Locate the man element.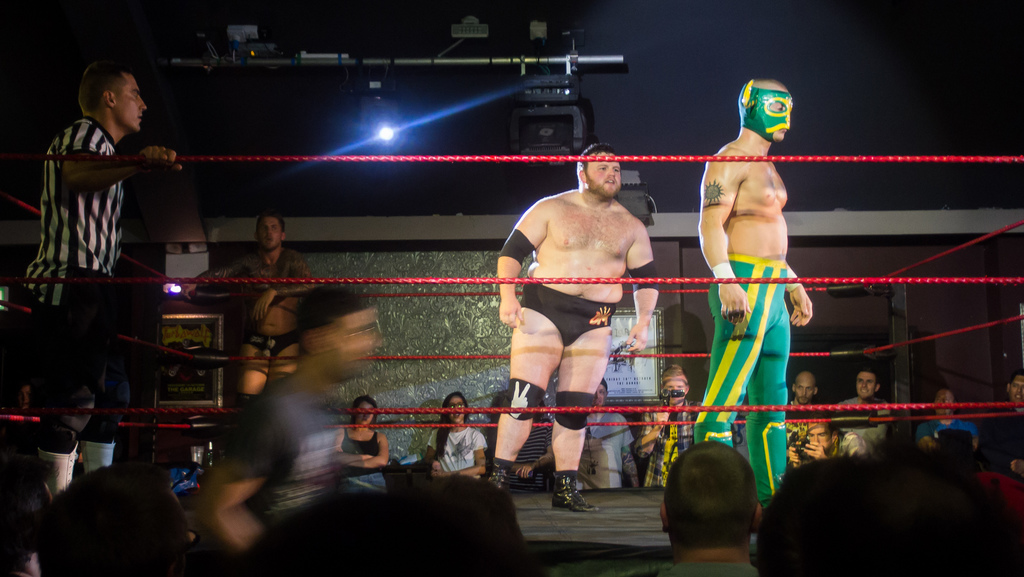
Element bbox: 241/489/380/576.
